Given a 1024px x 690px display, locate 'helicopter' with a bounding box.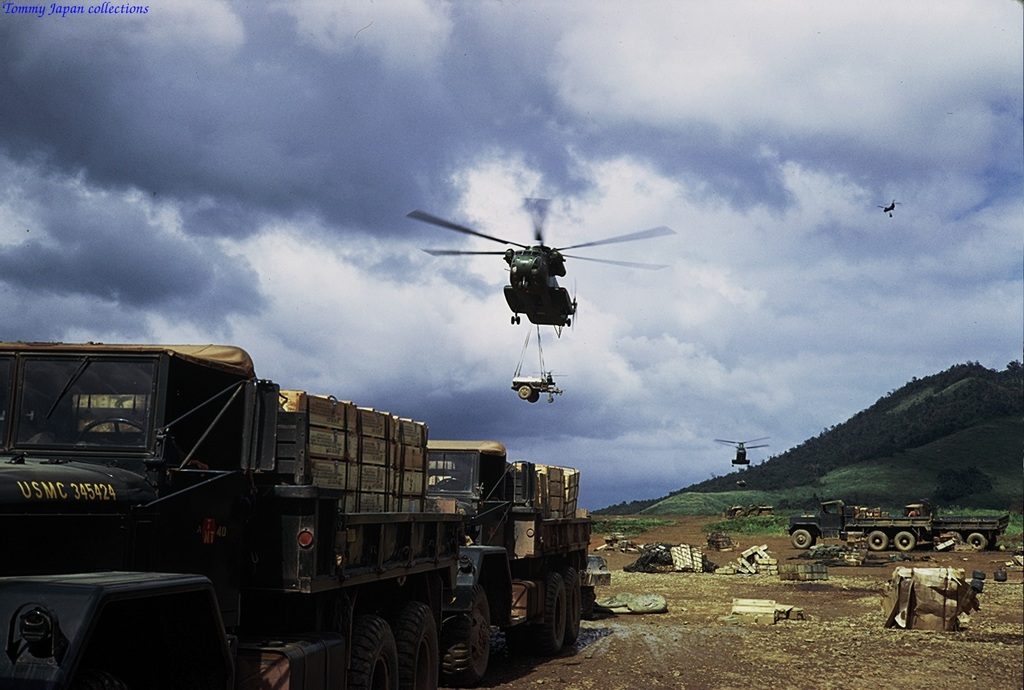
Located: bbox=[711, 434, 769, 467].
